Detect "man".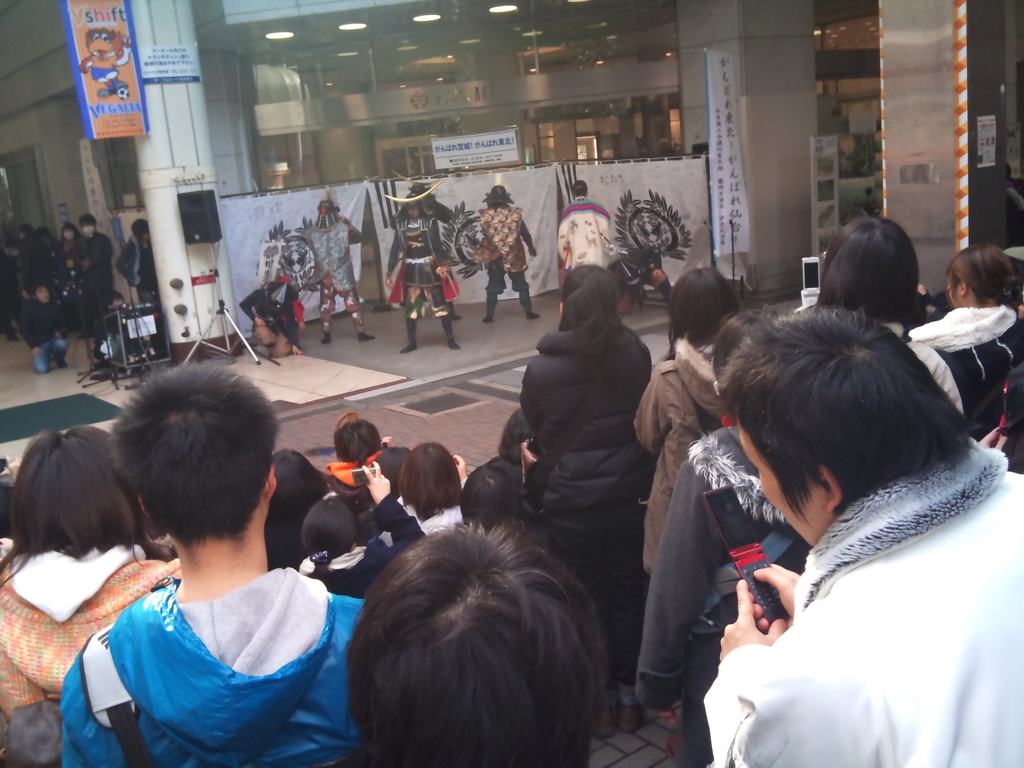
Detected at 62:362:365:764.
